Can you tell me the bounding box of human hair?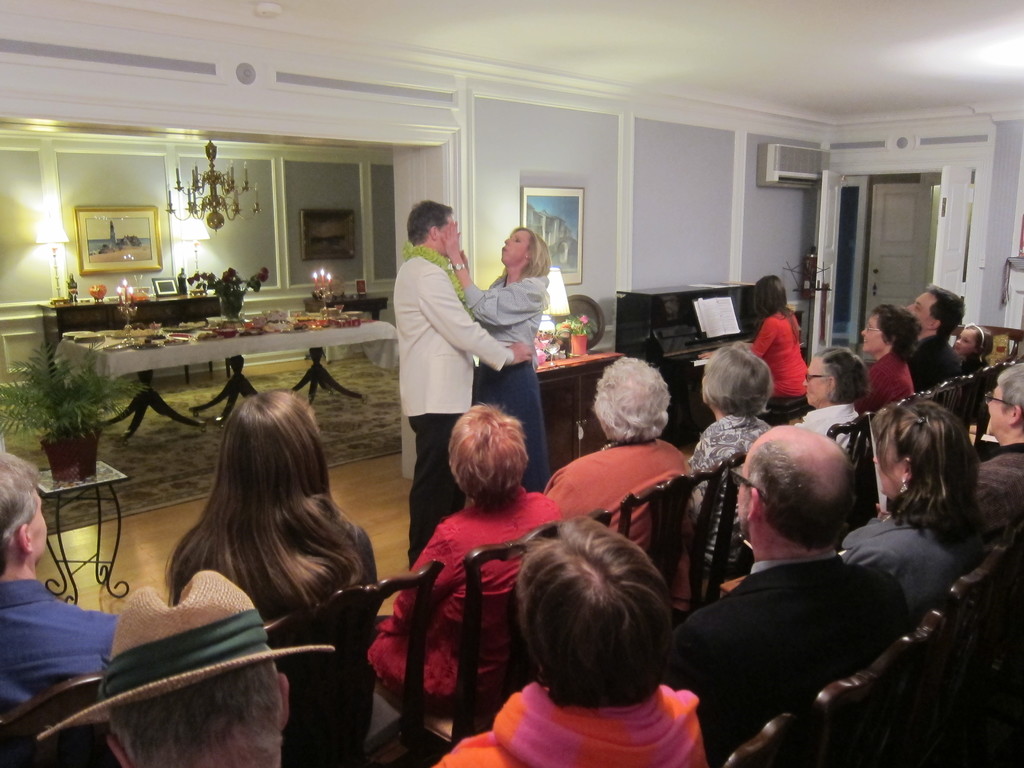
[755, 271, 796, 325].
